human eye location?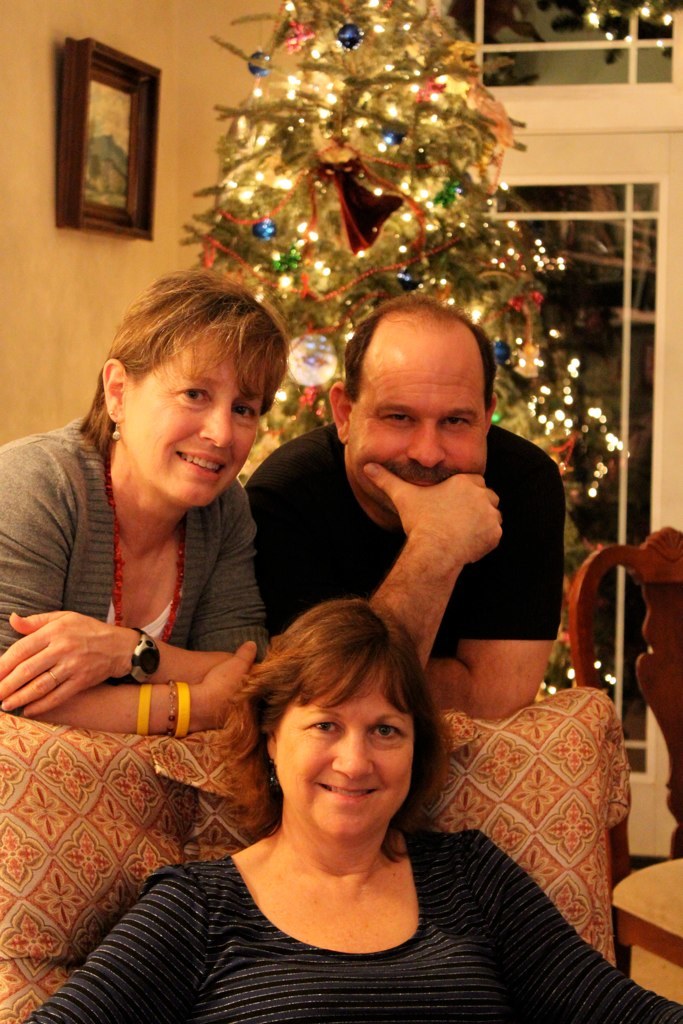
<bbox>233, 401, 259, 426</bbox>
